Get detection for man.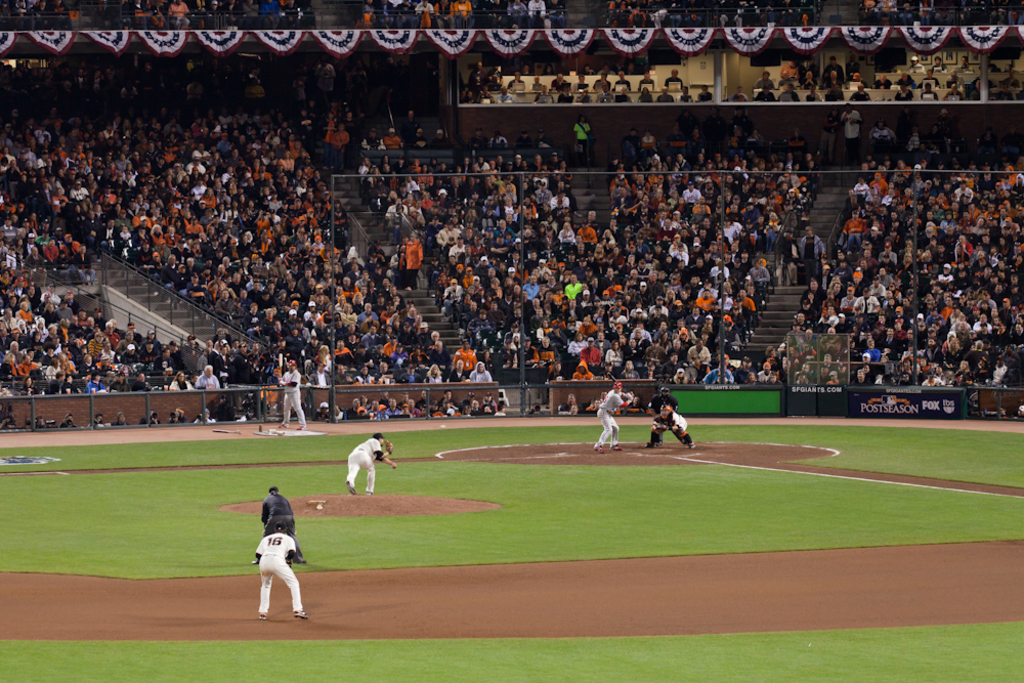
Detection: (593,378,635,446).
